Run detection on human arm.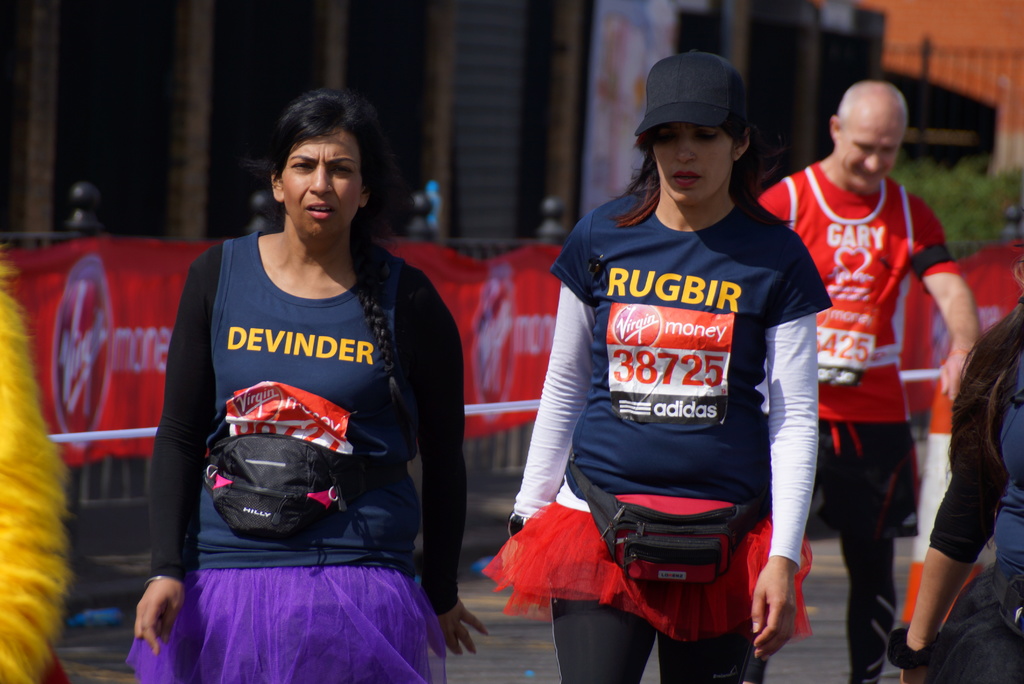
Result: l=755, t=177, r=791, b=233.
